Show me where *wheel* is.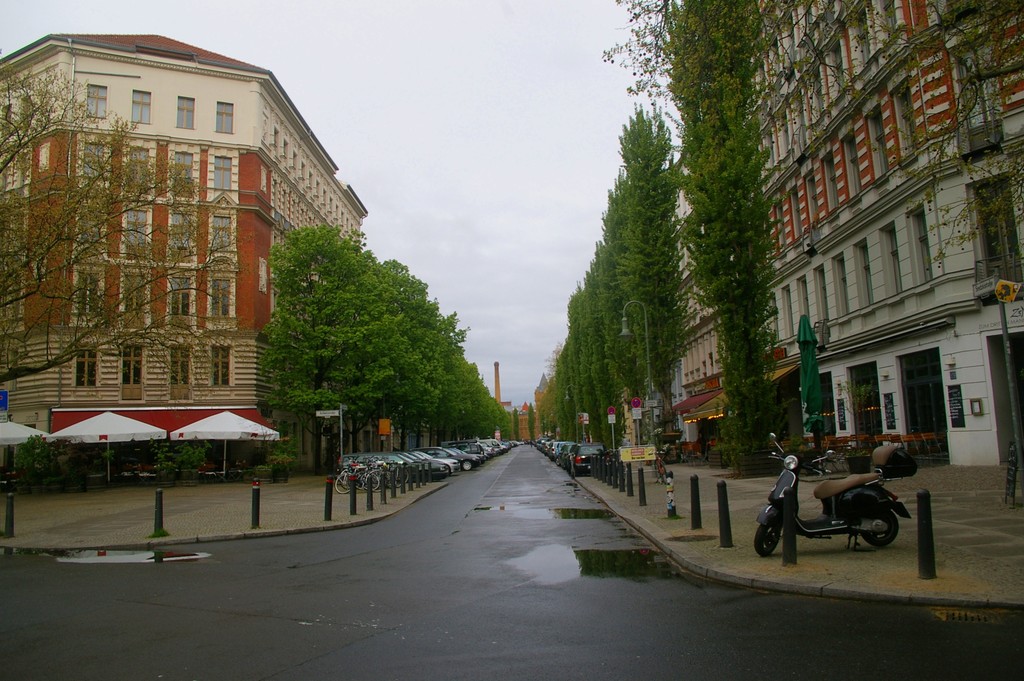
*wheel* is at x1=356 y1=474 x2=364 y2=489.
